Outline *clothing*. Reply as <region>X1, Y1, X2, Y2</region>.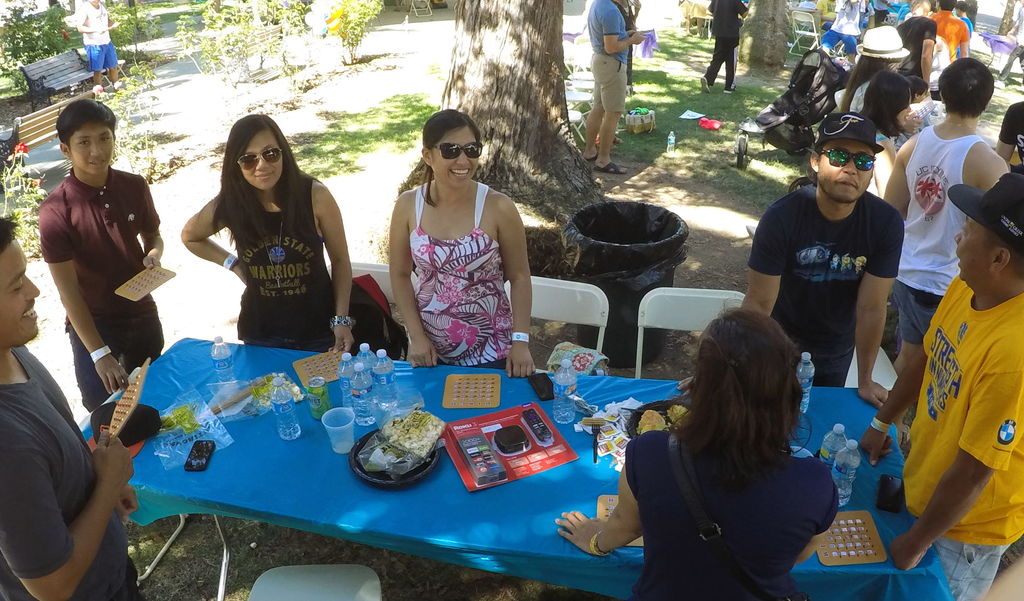
<region>588, 0, 630, 114</region>.
